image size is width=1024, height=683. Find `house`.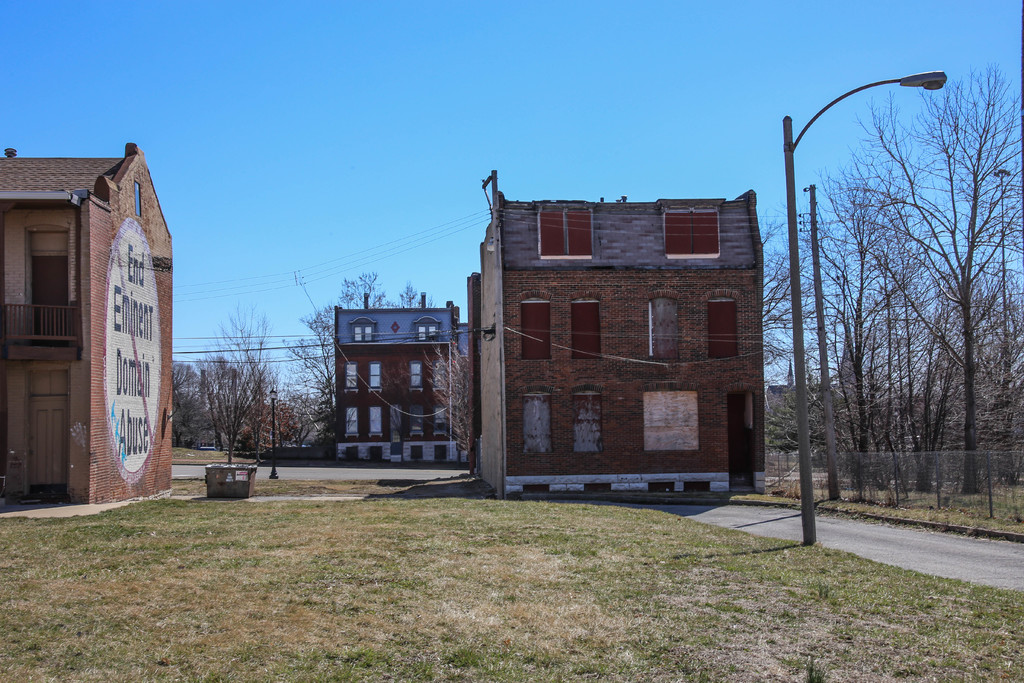
bbox=(334, 290, 461, 468).
